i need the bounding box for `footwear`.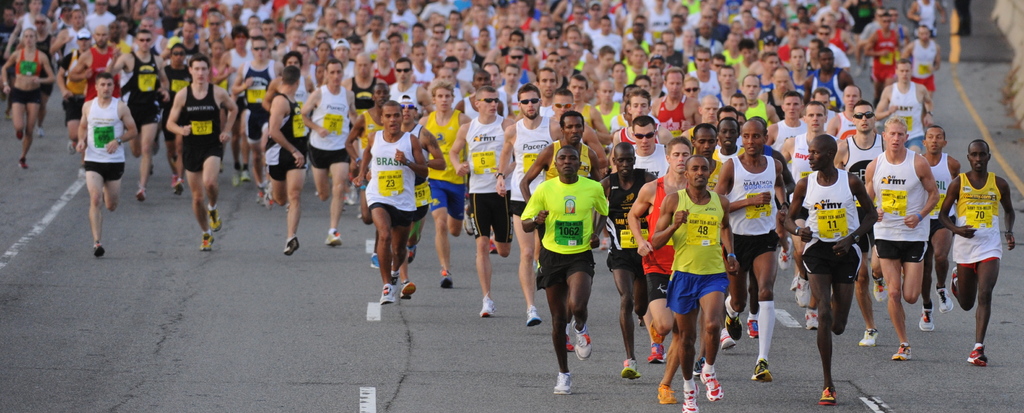
Here it is: [232,169,239,188].
